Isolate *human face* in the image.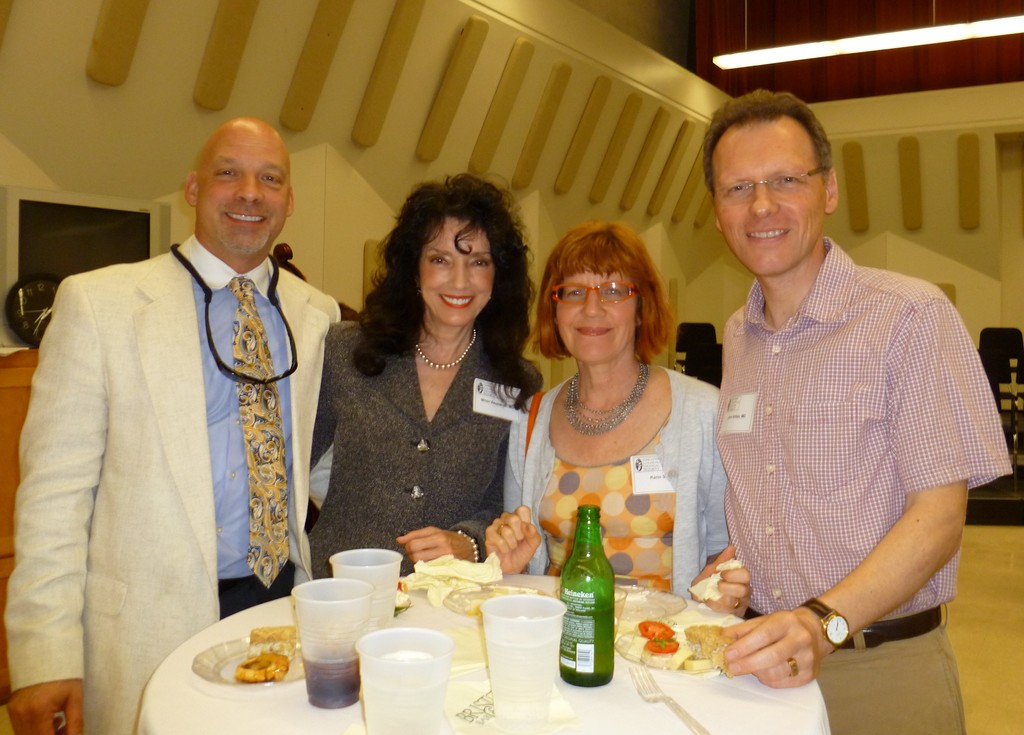
Isolated region: detection(419, 213, 497, 328).
